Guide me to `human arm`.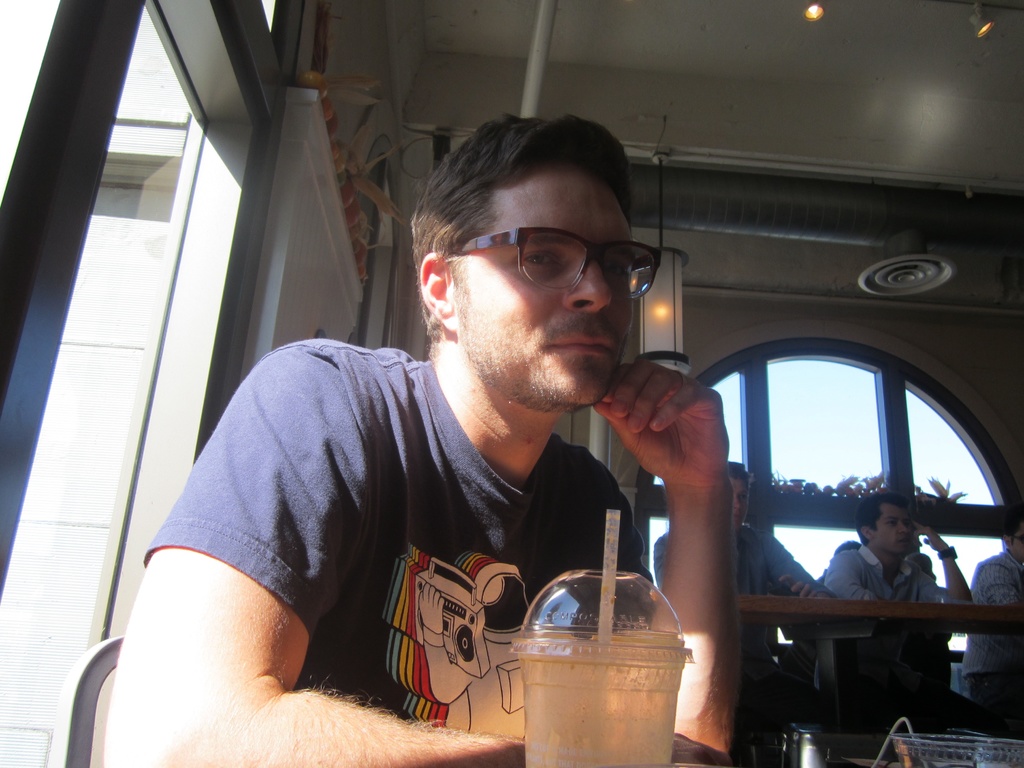
Guidance: 103, 346, 729, 767.
